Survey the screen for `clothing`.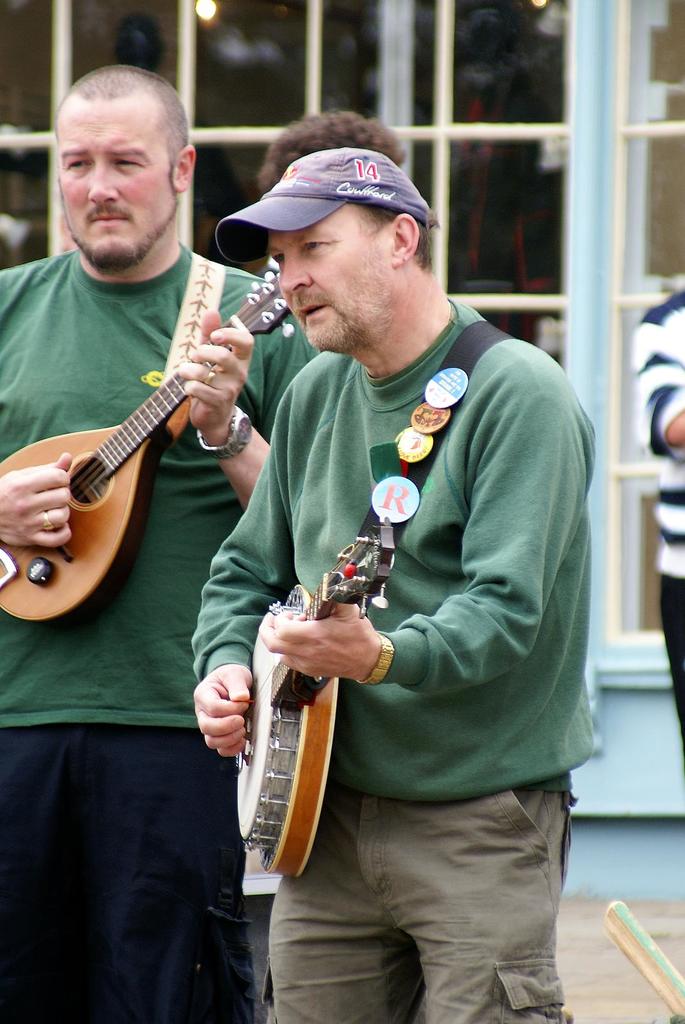
Survey found: <region>0, 225, 334, 1023</region>.
